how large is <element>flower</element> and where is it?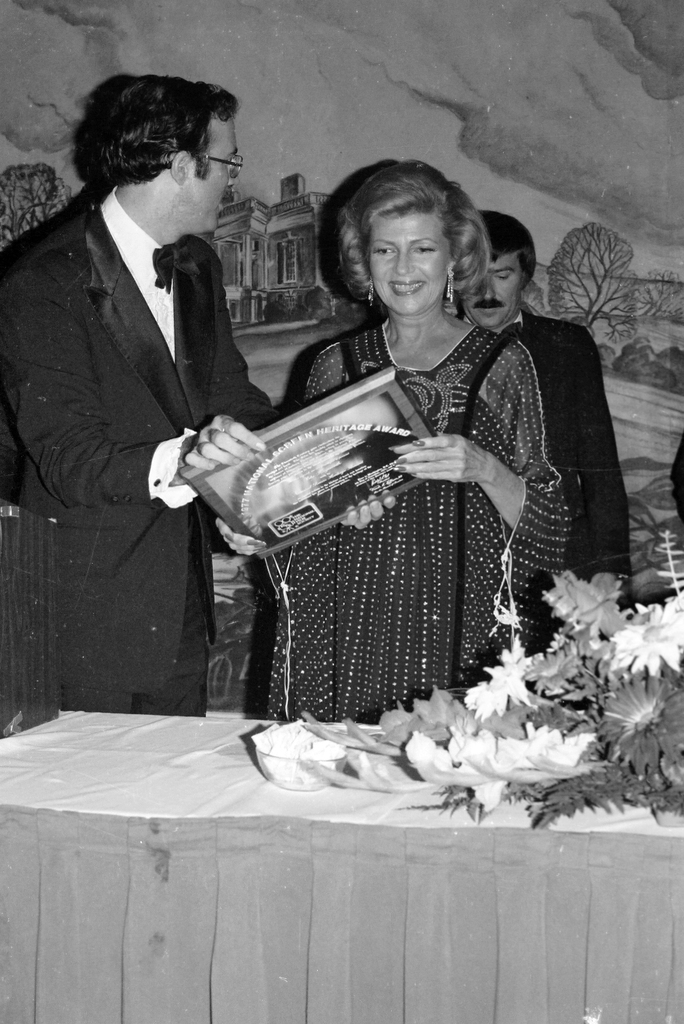
Bounding box: bbox=(615, 600, 683, 675).
